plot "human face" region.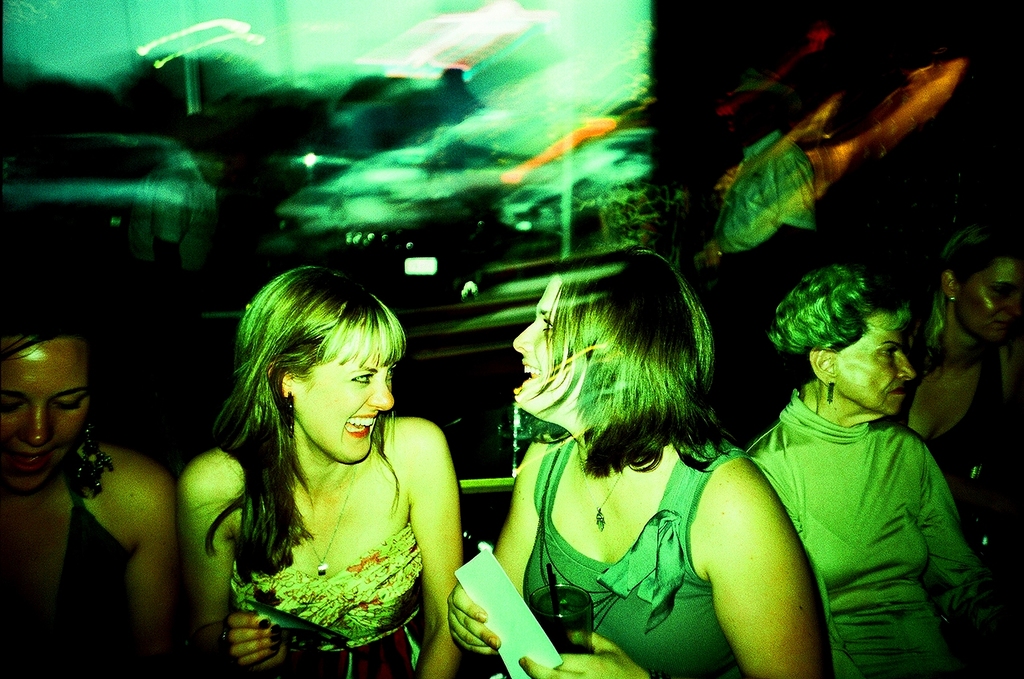
Plotted at Rect(838, 307, 912, 416).
